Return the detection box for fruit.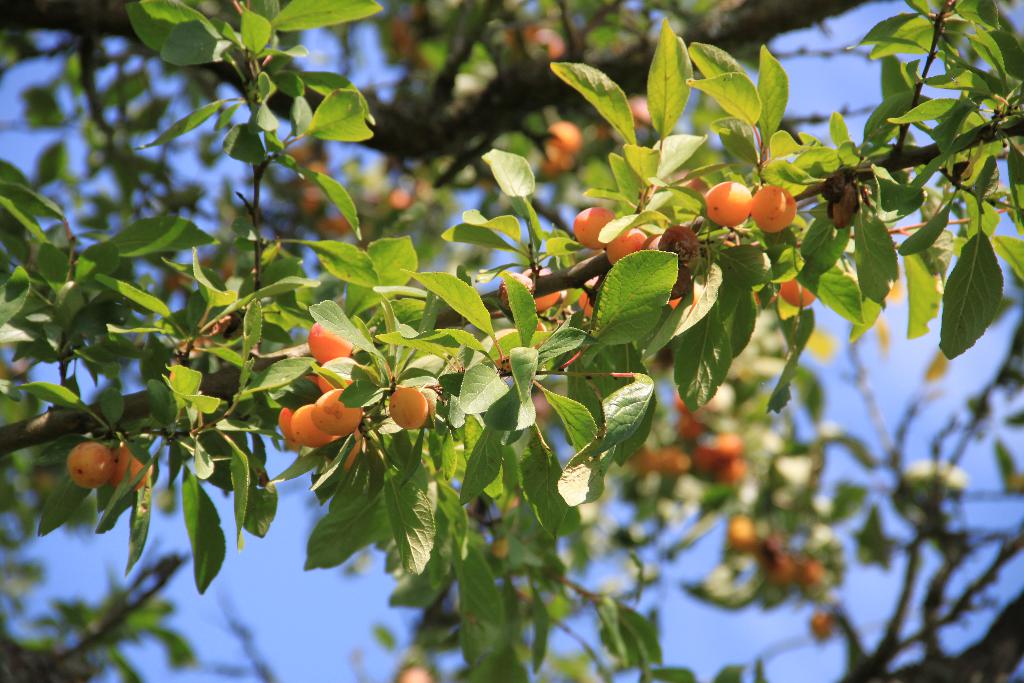
(left=608, top=226, right=652, bottom=268).
